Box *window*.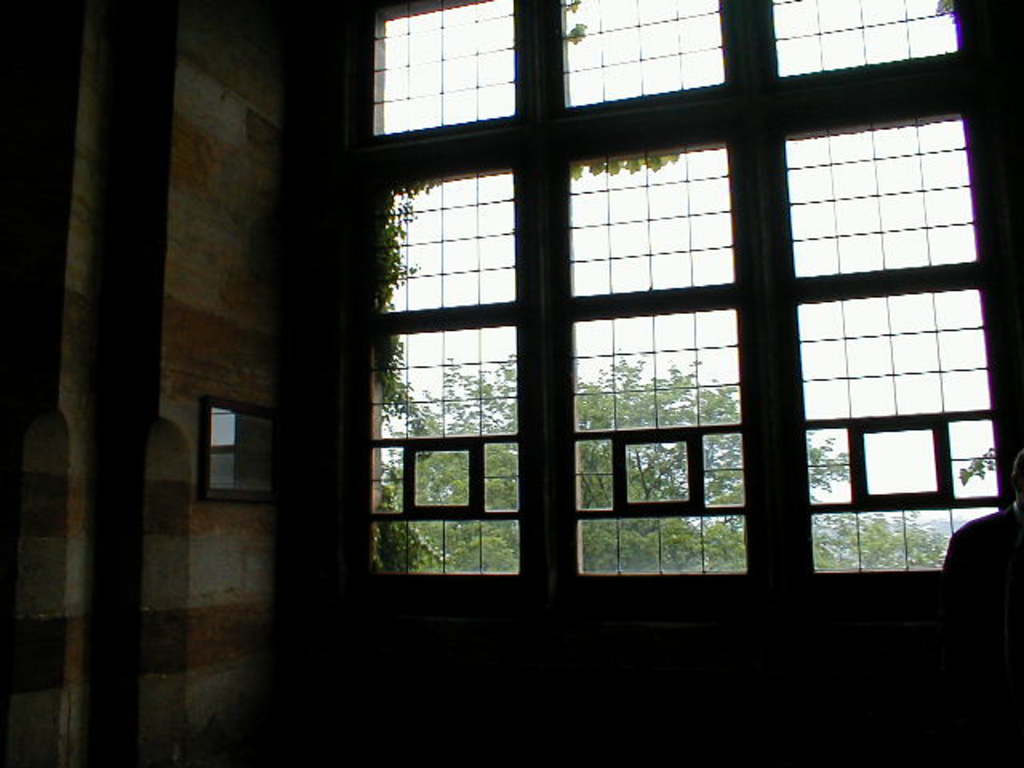
(x1=277, y1=16, x2=968, y2=669).
